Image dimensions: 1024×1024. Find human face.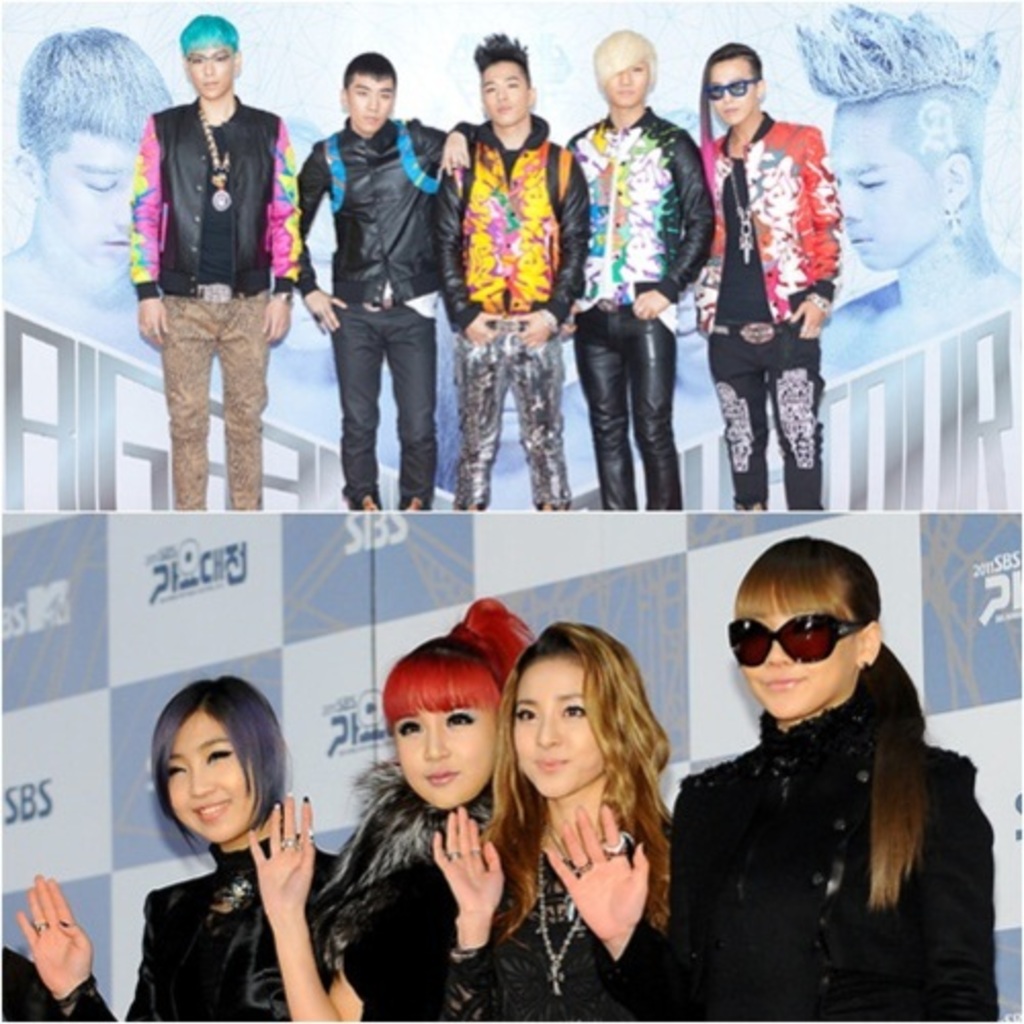
[735,610,860,717].
